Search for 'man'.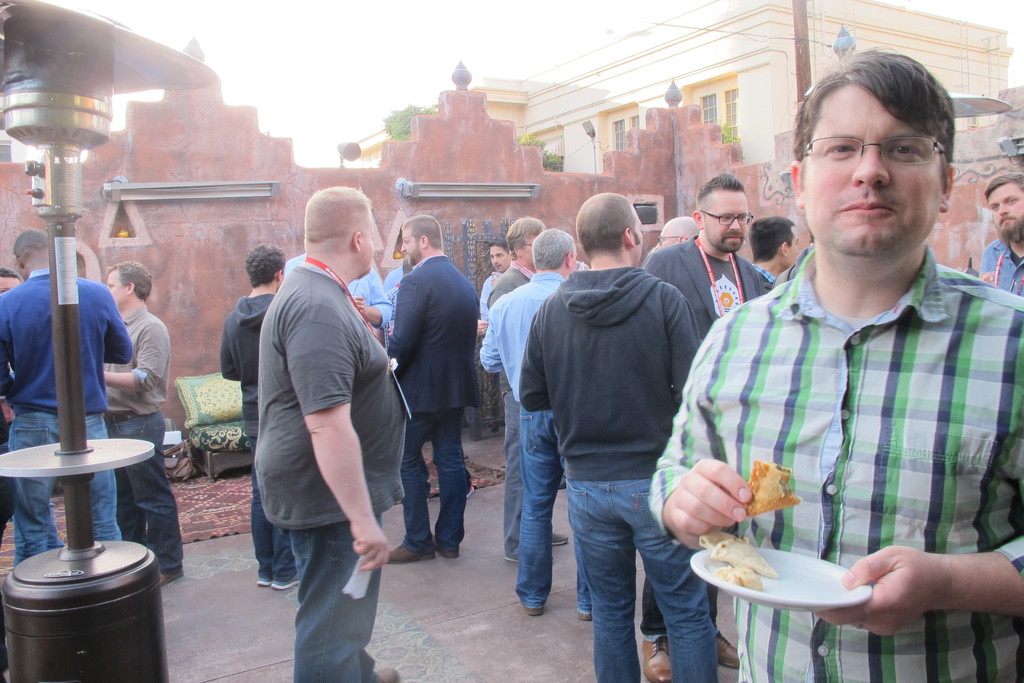
Found at 479/238/517/334.
